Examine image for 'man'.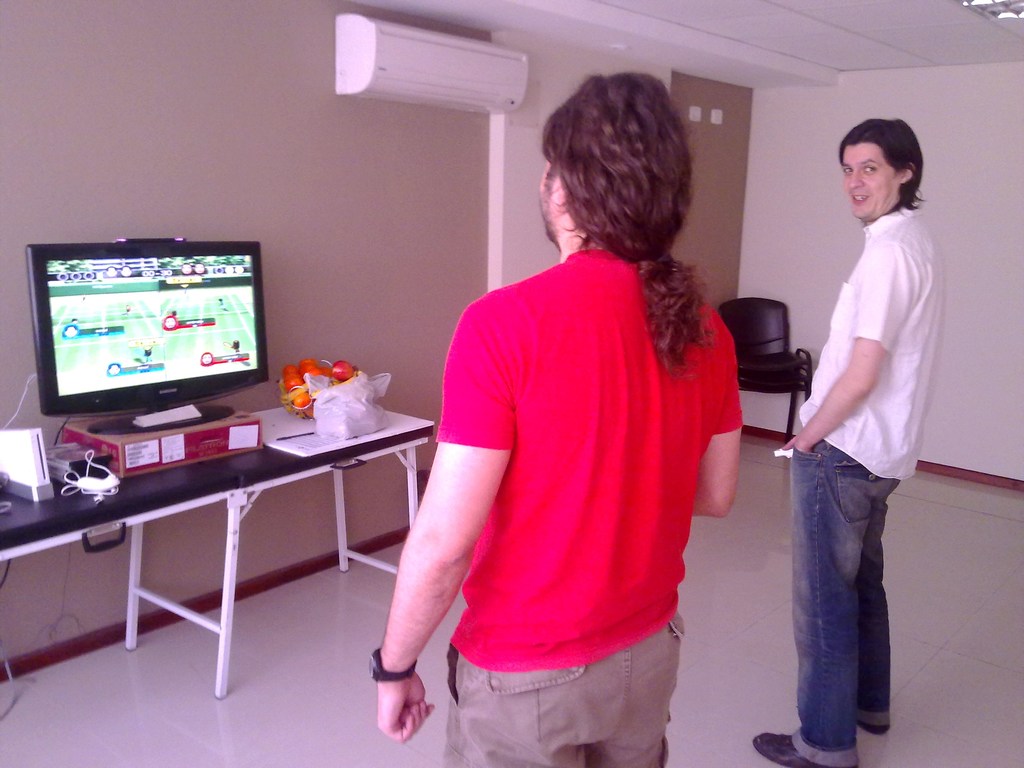
Examination result: [x1=748, y1=114, x2=946, y2=767].
